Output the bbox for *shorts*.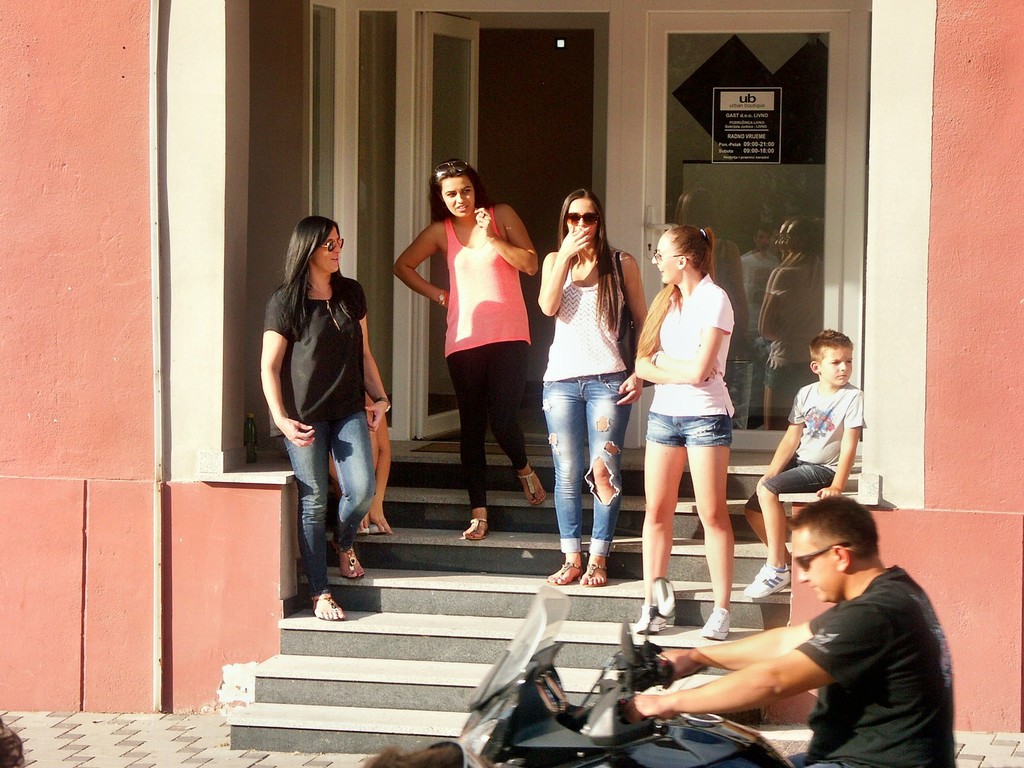
<box>748,460,842,512</box>.
